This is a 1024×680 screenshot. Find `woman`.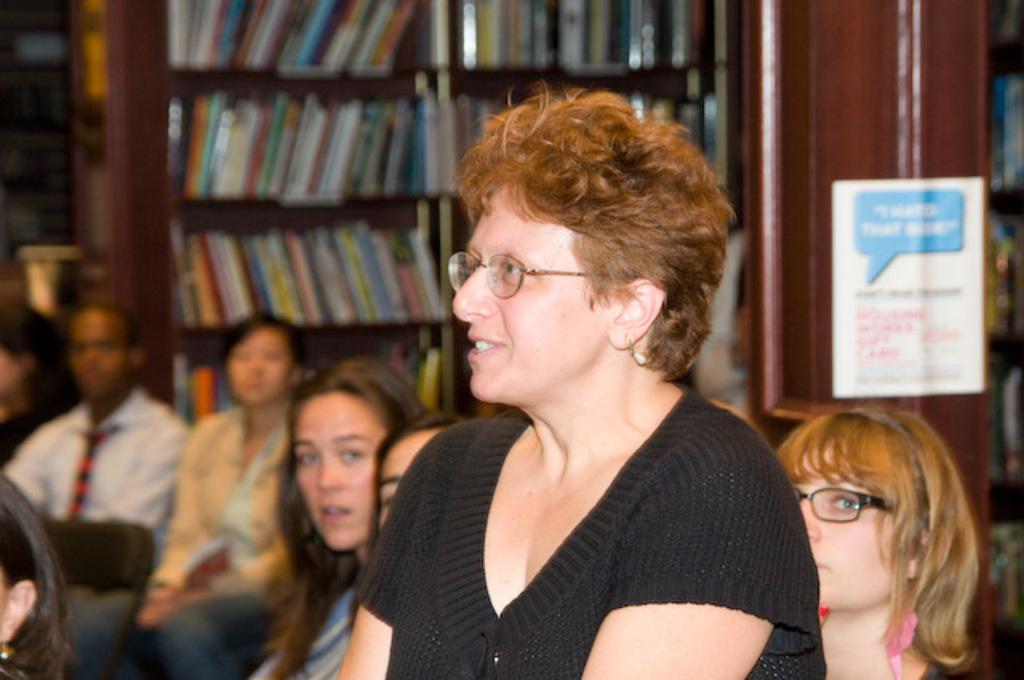
Bounding box: select_region(66, 315, 306, 678).
